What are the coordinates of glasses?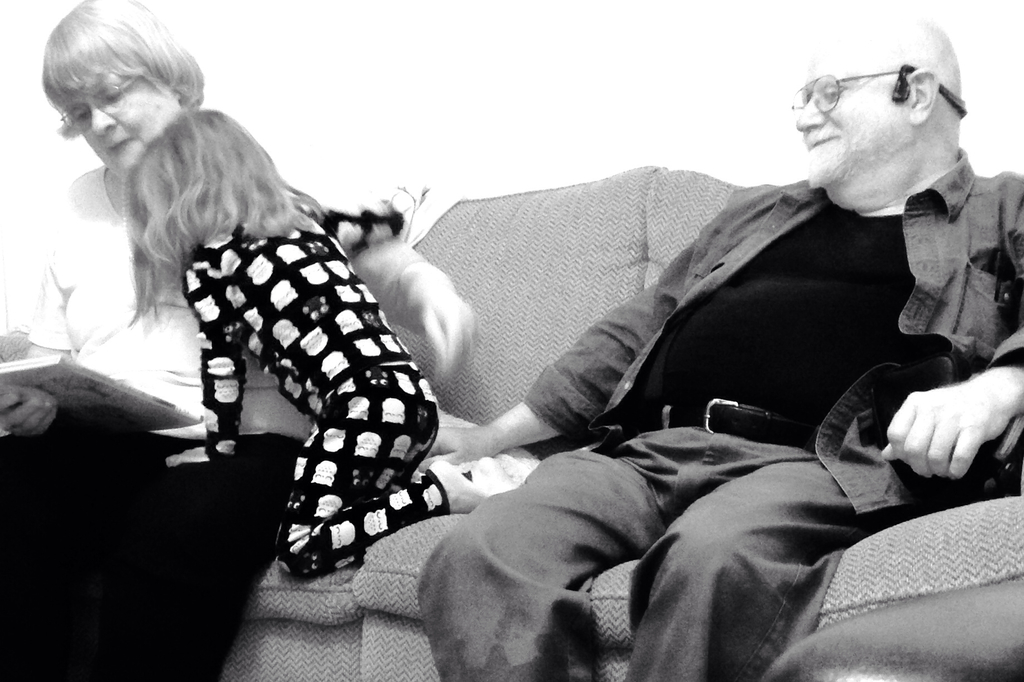
56/71/145/132.
